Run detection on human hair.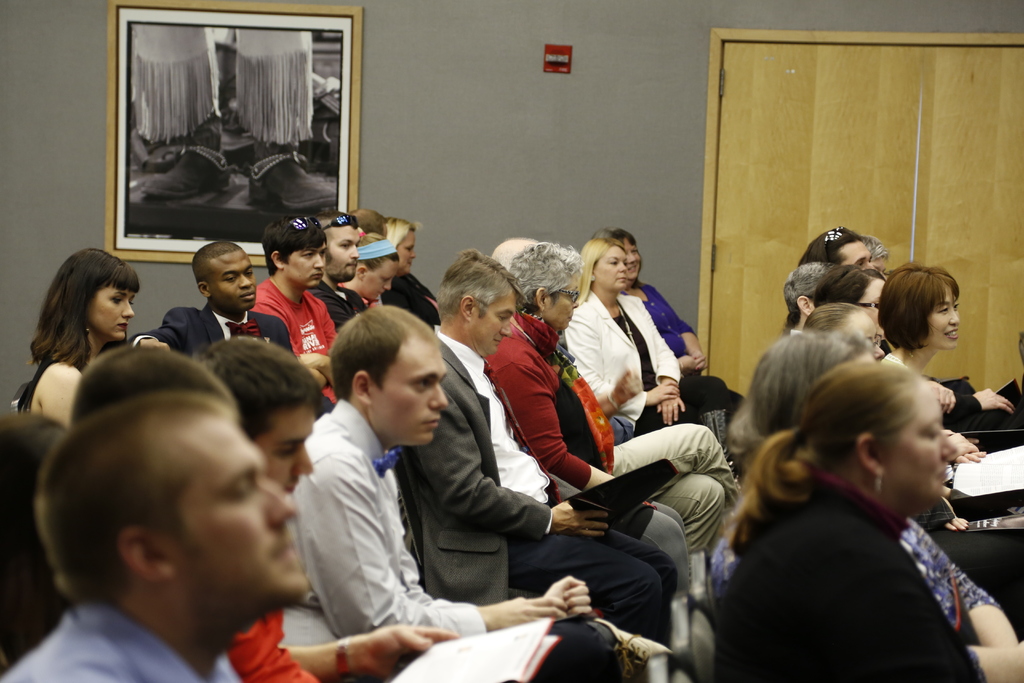
Result: [left=436, top=248, right=519, bottom=324].
